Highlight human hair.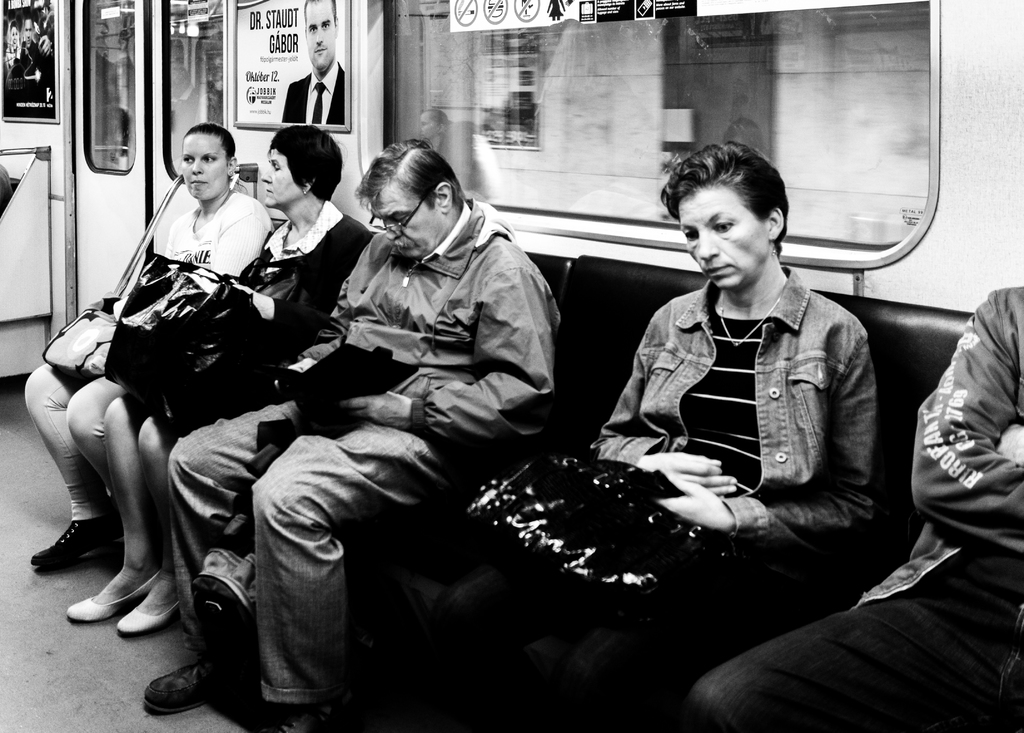
Highlighted region: [left=656, top=138, right=788, bottom=256].
